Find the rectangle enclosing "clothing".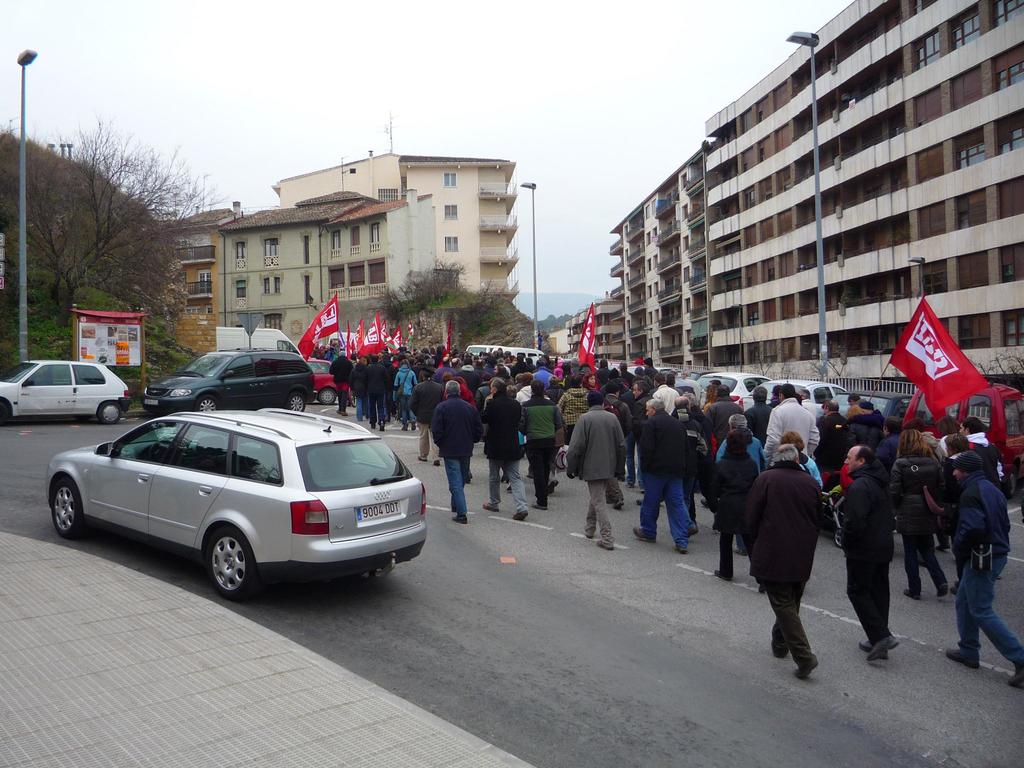
select_region(897, 452, 946, 600).
